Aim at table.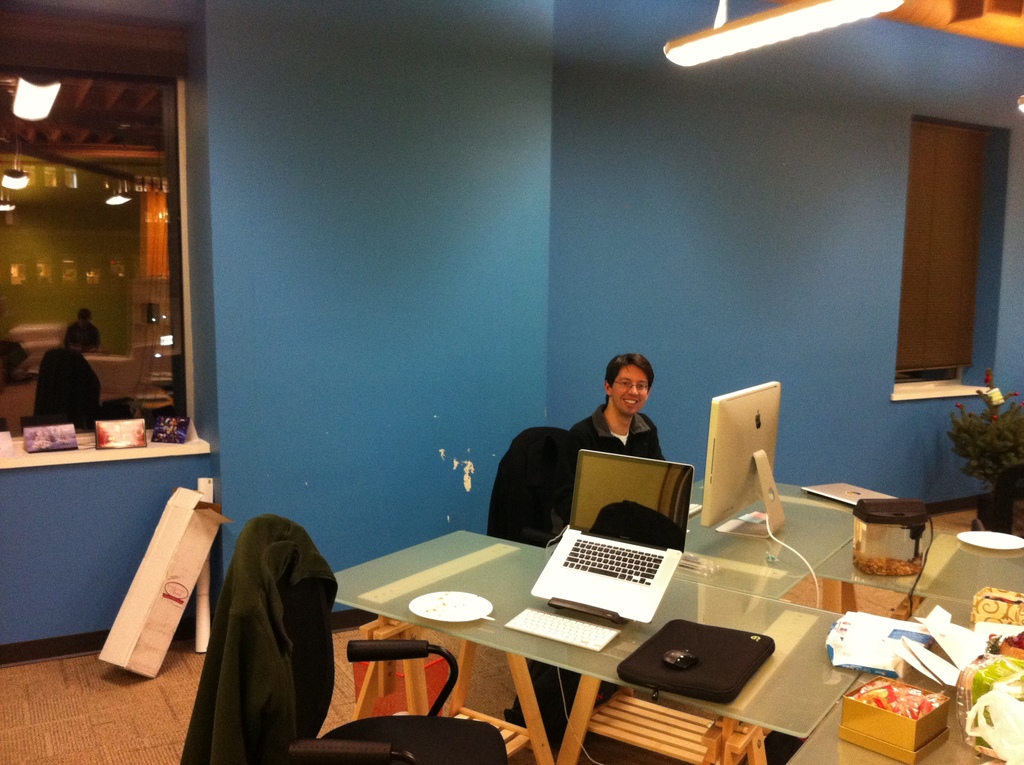
Aimed at x1=332 y1=499 x2=938 y2=755.
